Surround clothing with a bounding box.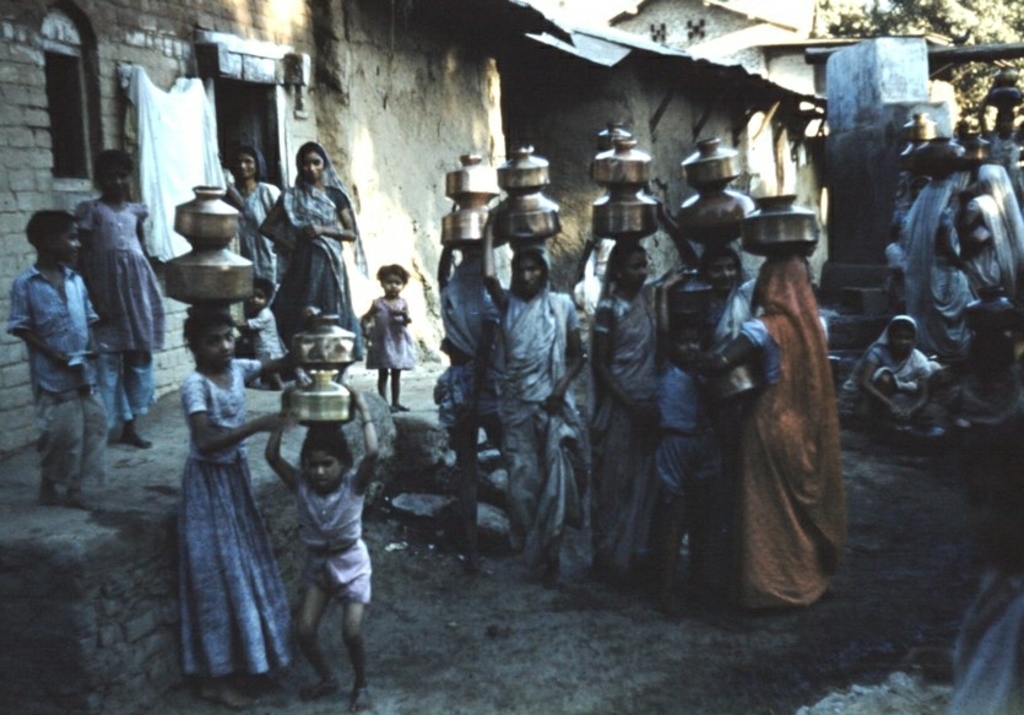
6 272 105 484.
